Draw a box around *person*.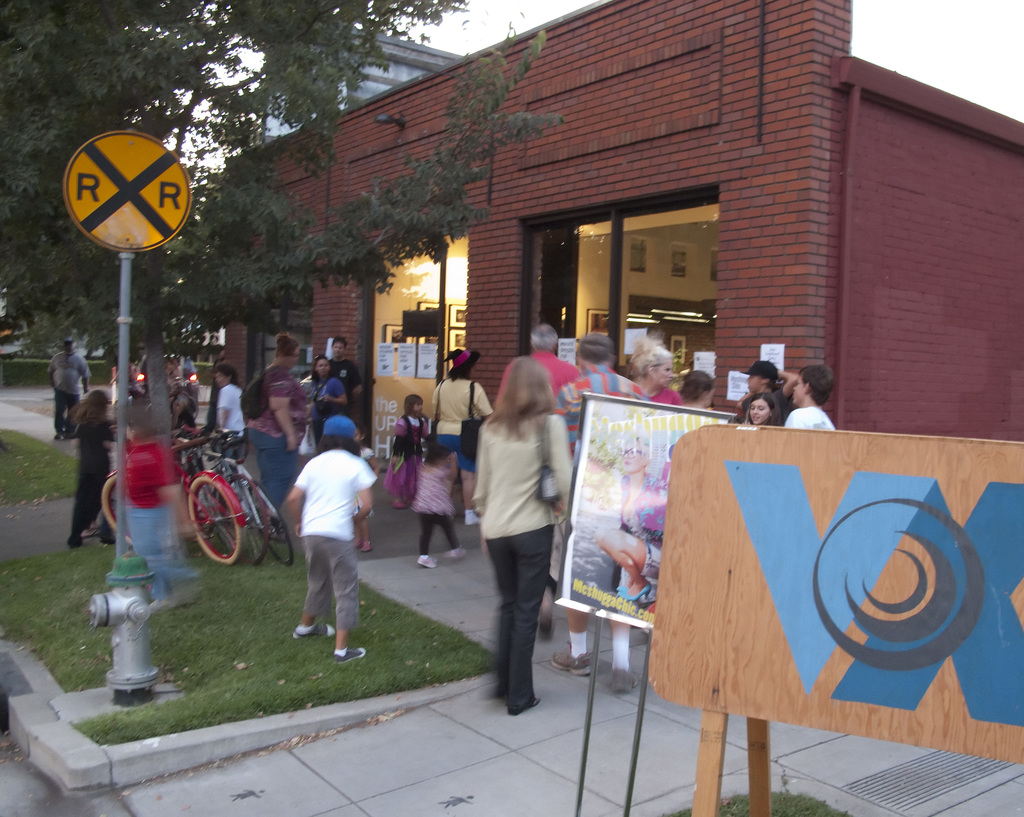
[560, 332, 647, 693].
